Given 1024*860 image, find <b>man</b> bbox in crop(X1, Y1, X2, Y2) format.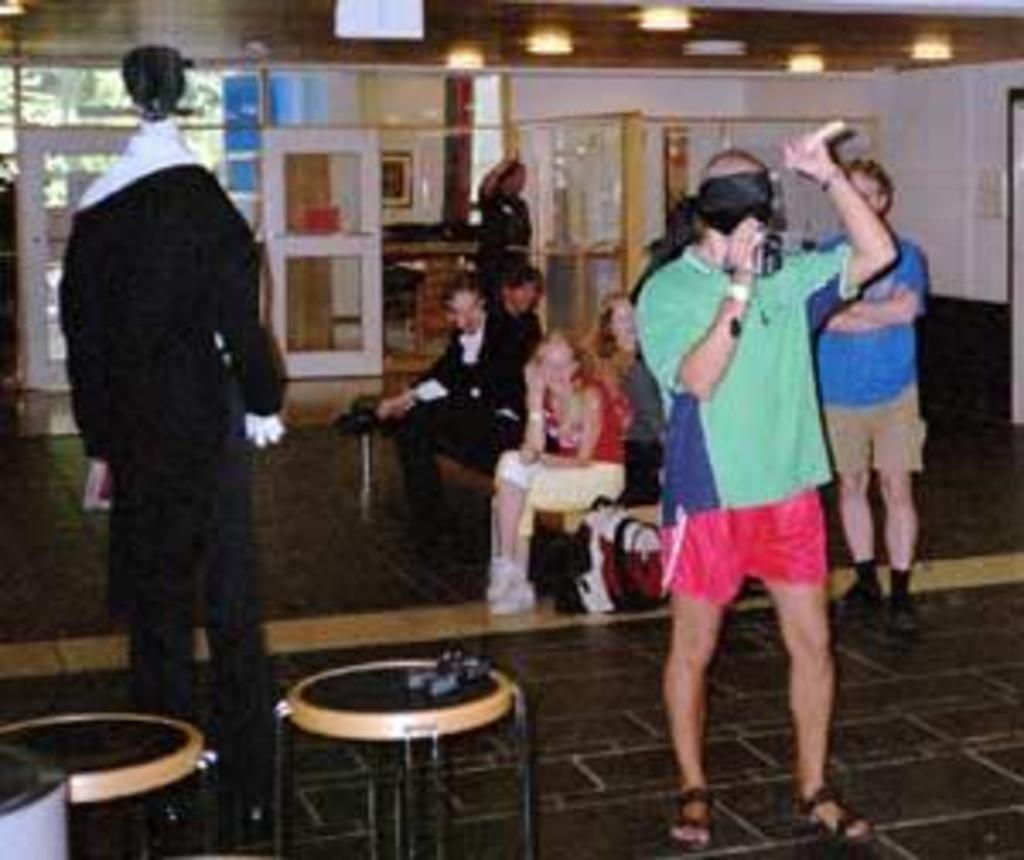
crop(61, 68, 300, 744).
